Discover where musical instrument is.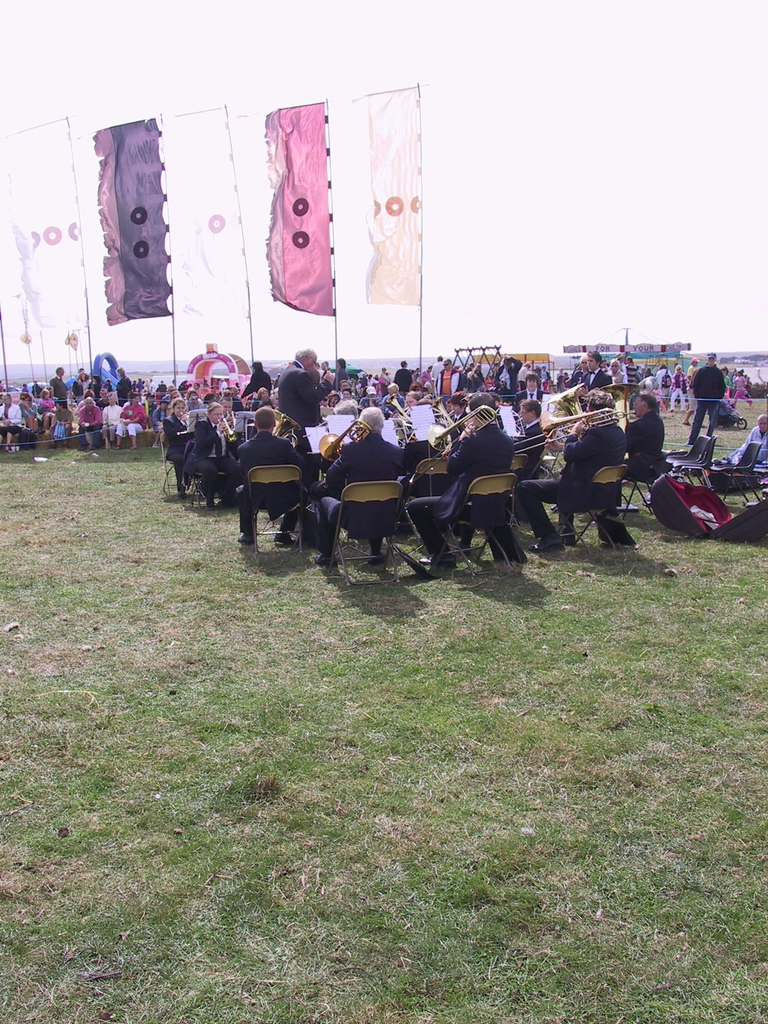
Discovered at box(219, 413, 233, 442).
